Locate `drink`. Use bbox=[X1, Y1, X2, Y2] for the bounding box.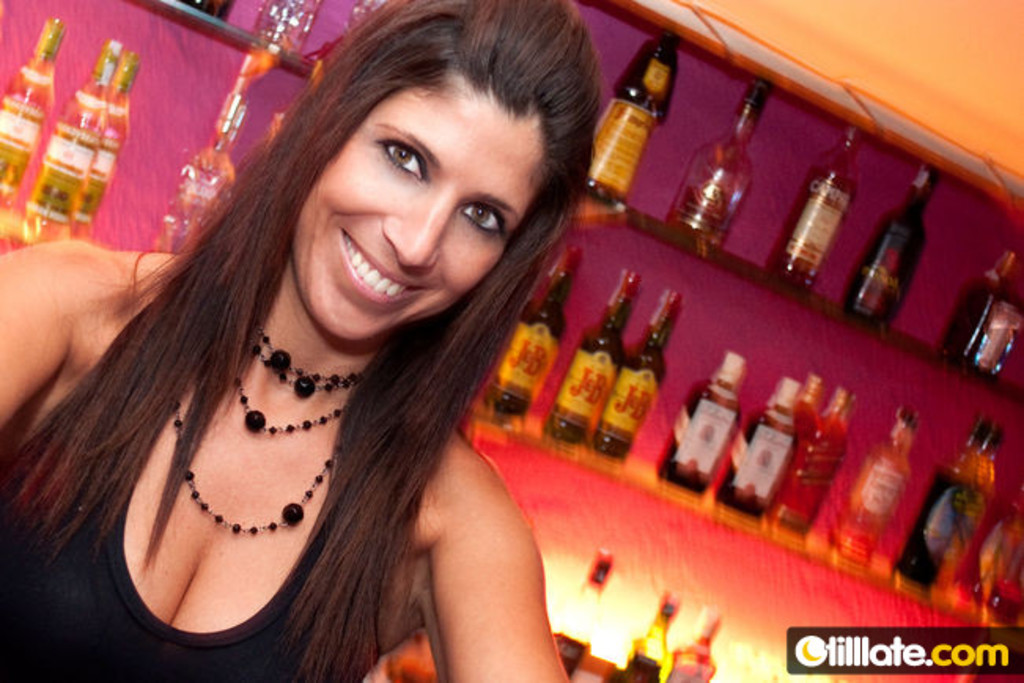
bbox=[895, 444, 977, 593].
